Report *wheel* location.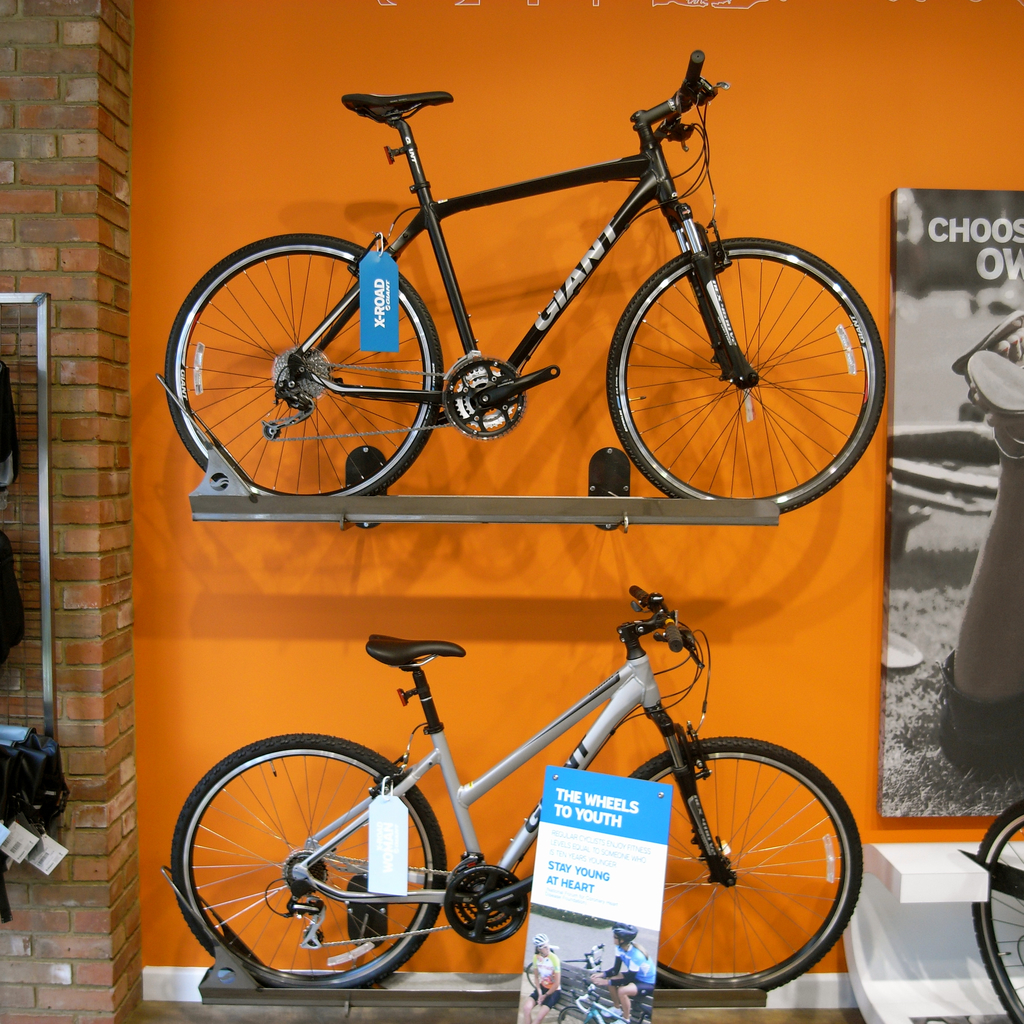
Report: Rect(166, 234, 442, 497).
